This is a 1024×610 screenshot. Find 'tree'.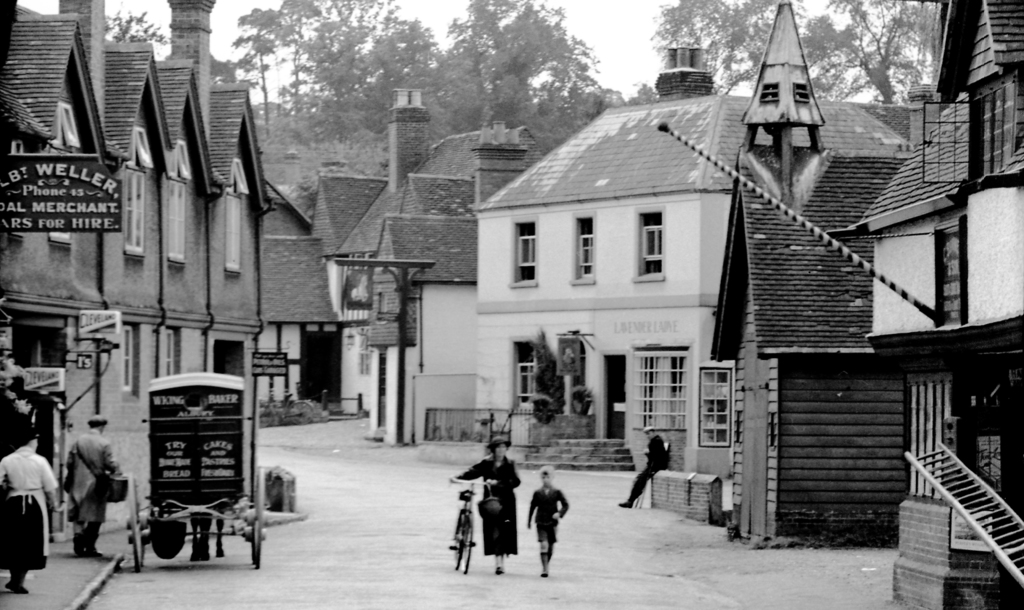
Bounding box: BBox(220, 2, 287, 142).
